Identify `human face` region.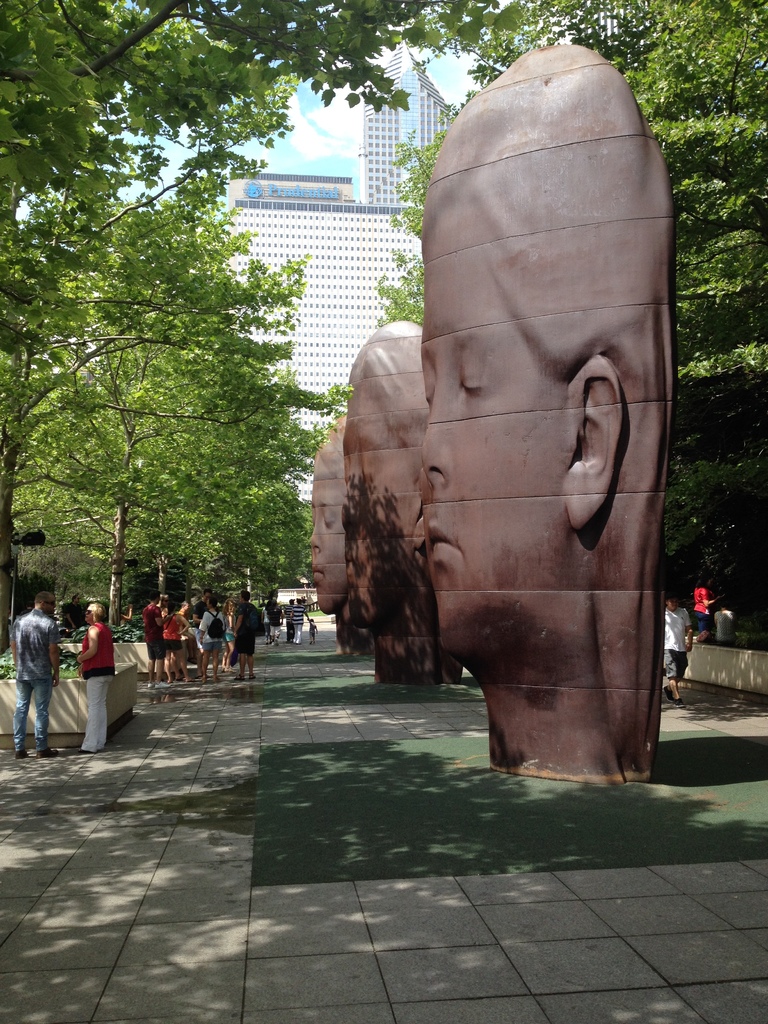
Region: [x1=306, y1=468, x2=349, y2=617].
